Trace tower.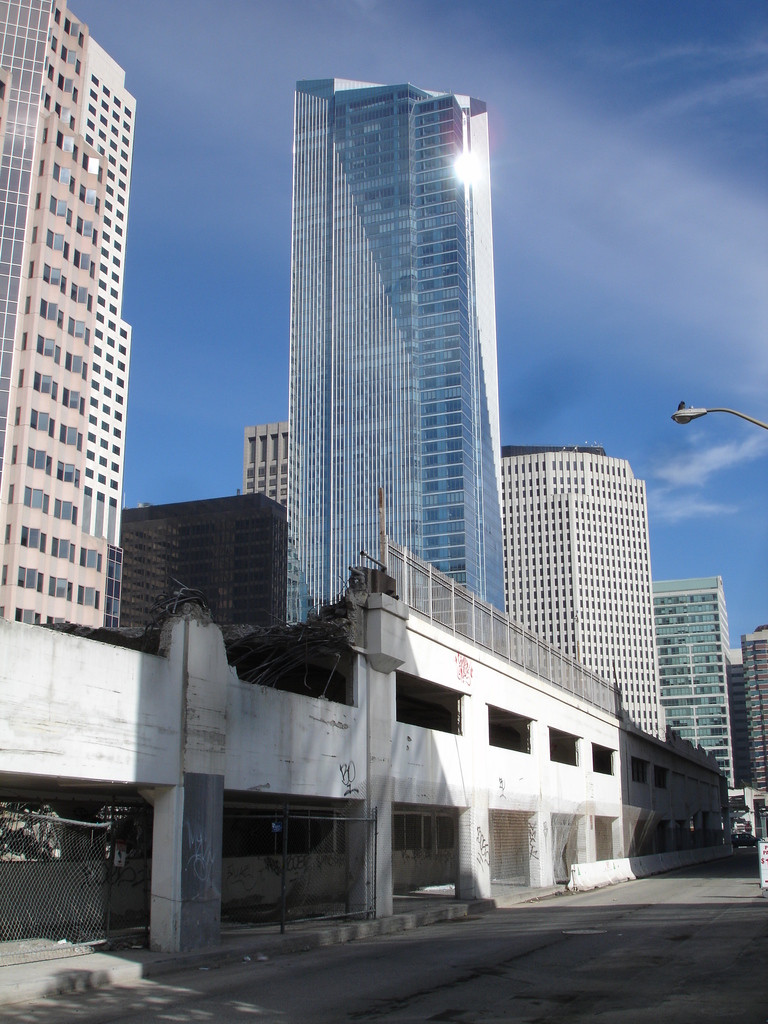
Traced to locate(502, 442, 668, 741).
